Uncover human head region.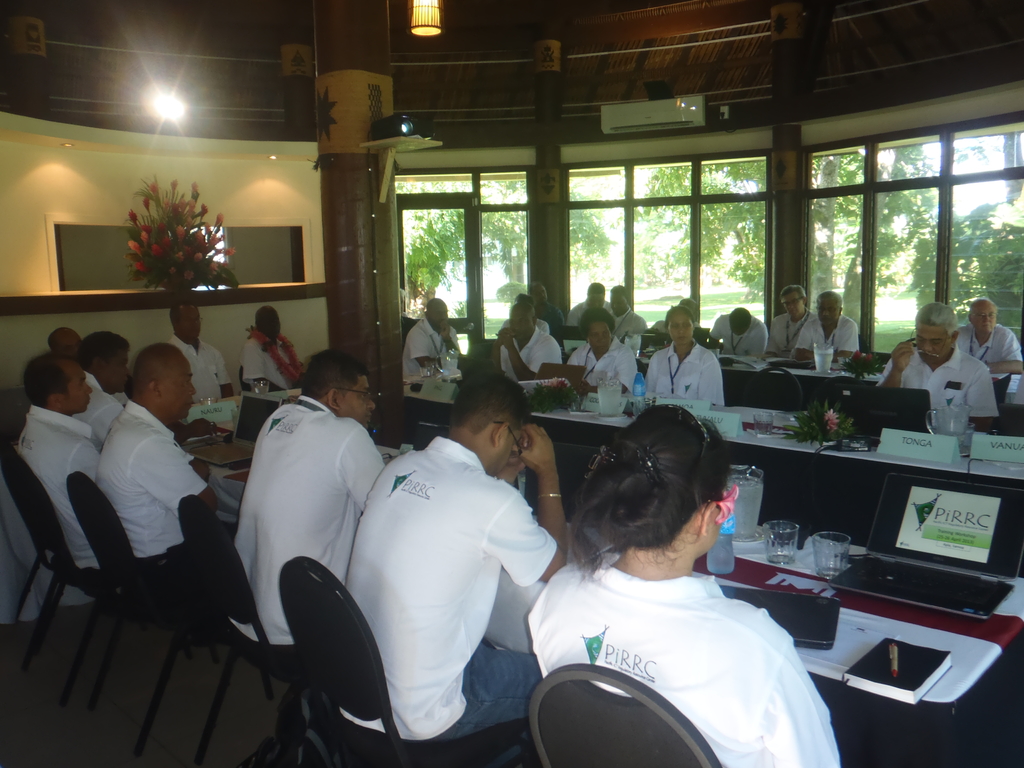
Uncovered: {"left": 678, "top": 297, "right": 697, "bottom": 319}.
